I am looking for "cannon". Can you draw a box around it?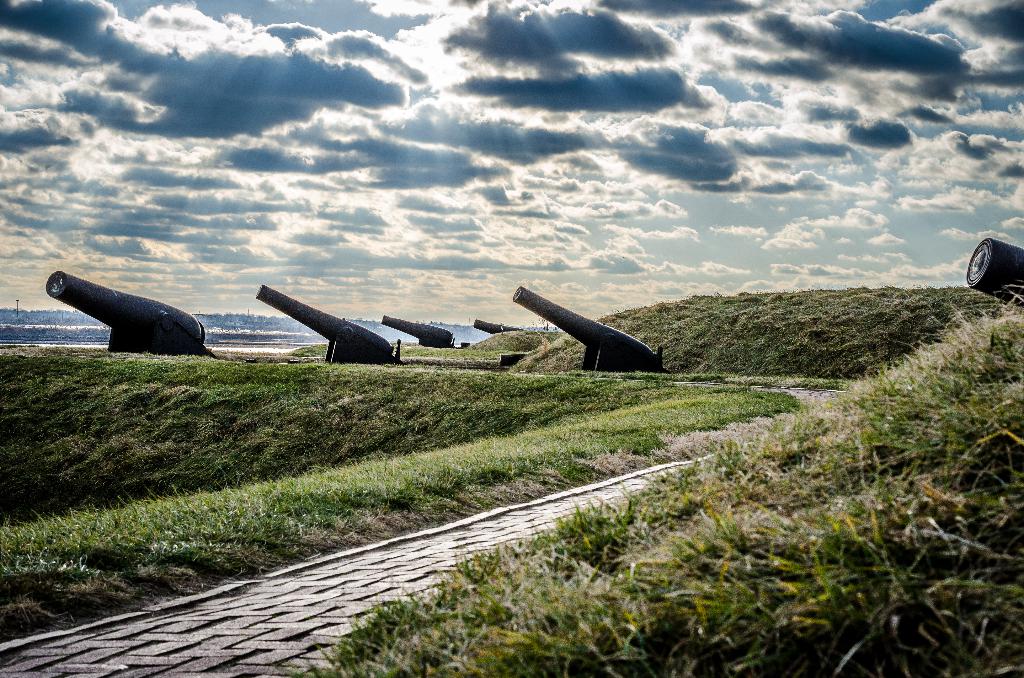
Sure, the bounding box is (473, 318, 512, 335).
